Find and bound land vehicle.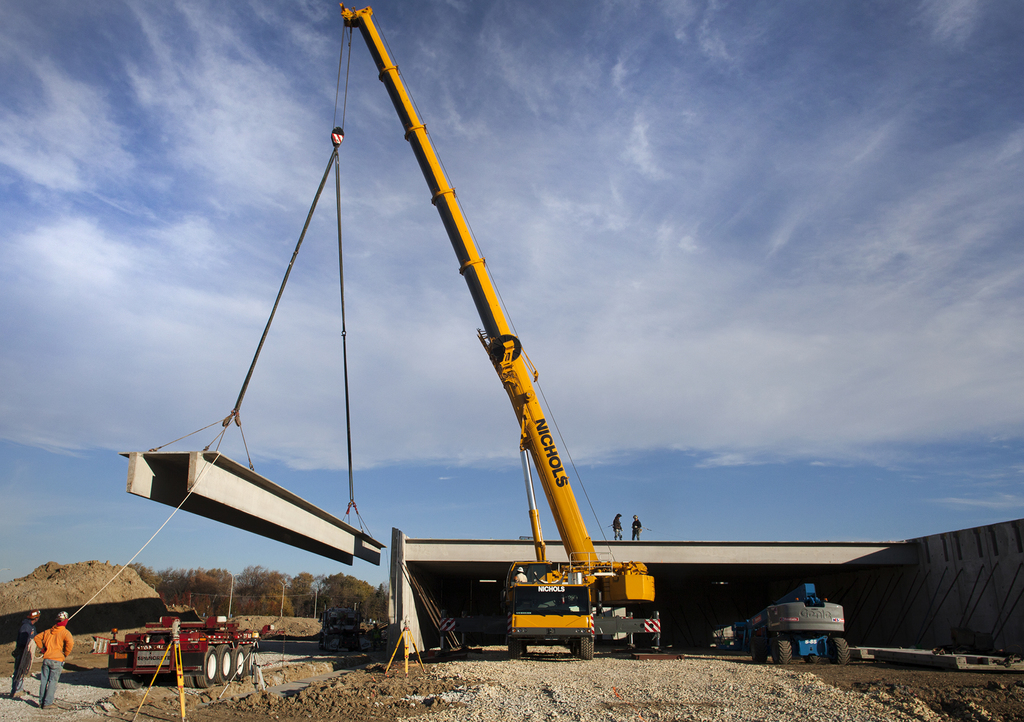
Bound: [101,606,263,689].
